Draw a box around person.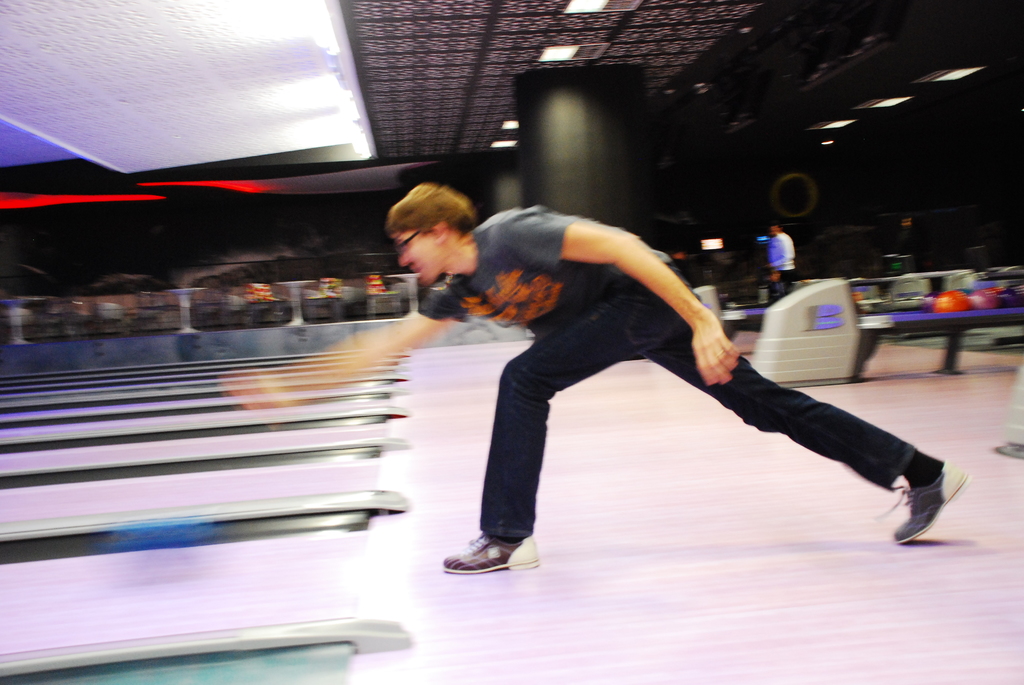
Rect(205, 178, 965, 584).
